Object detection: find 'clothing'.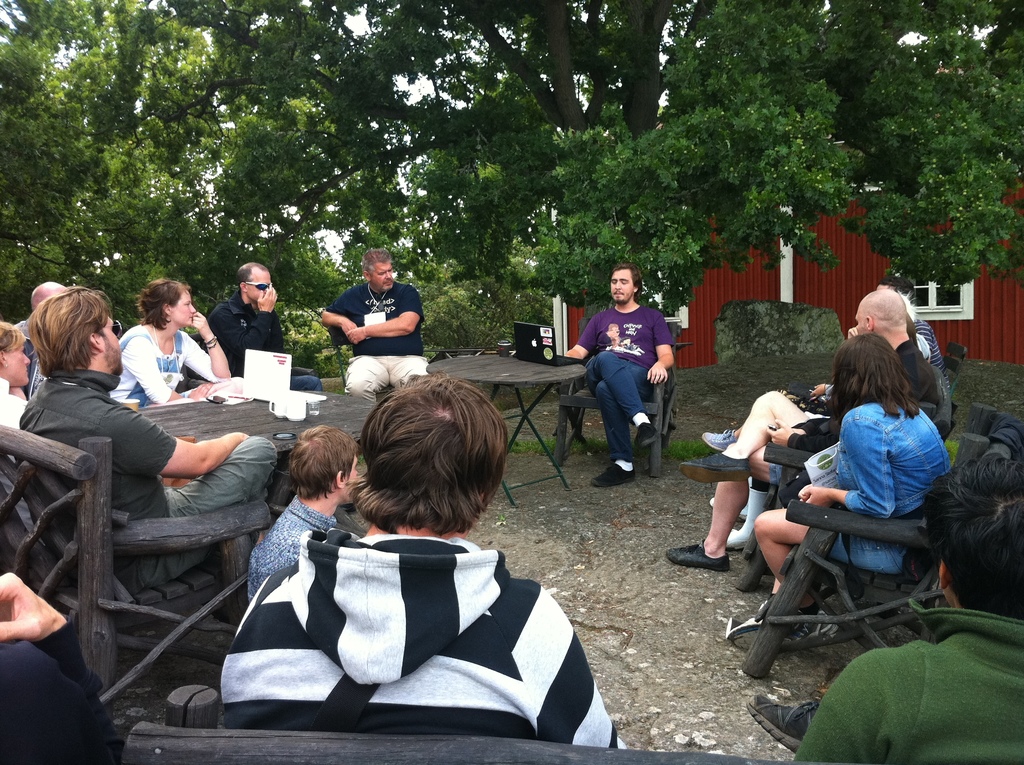
<bbox>788, 606, 1023, 763</bbox>.
